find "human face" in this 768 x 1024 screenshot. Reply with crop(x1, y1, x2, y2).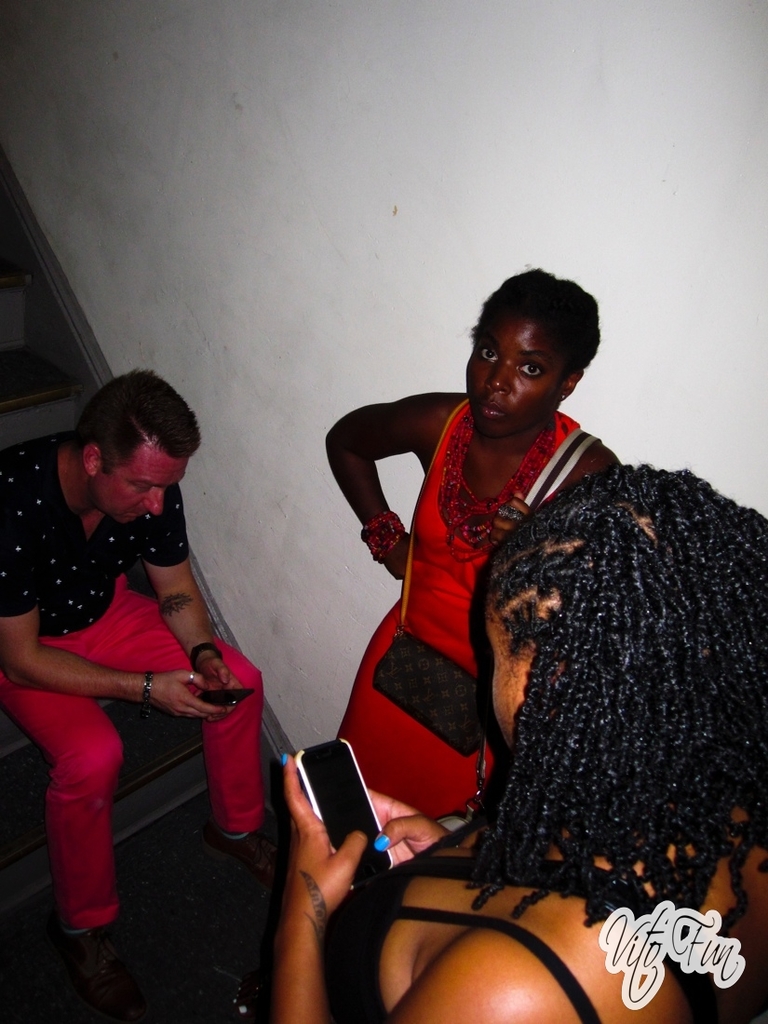
crop(468, 317, 566, 436).
